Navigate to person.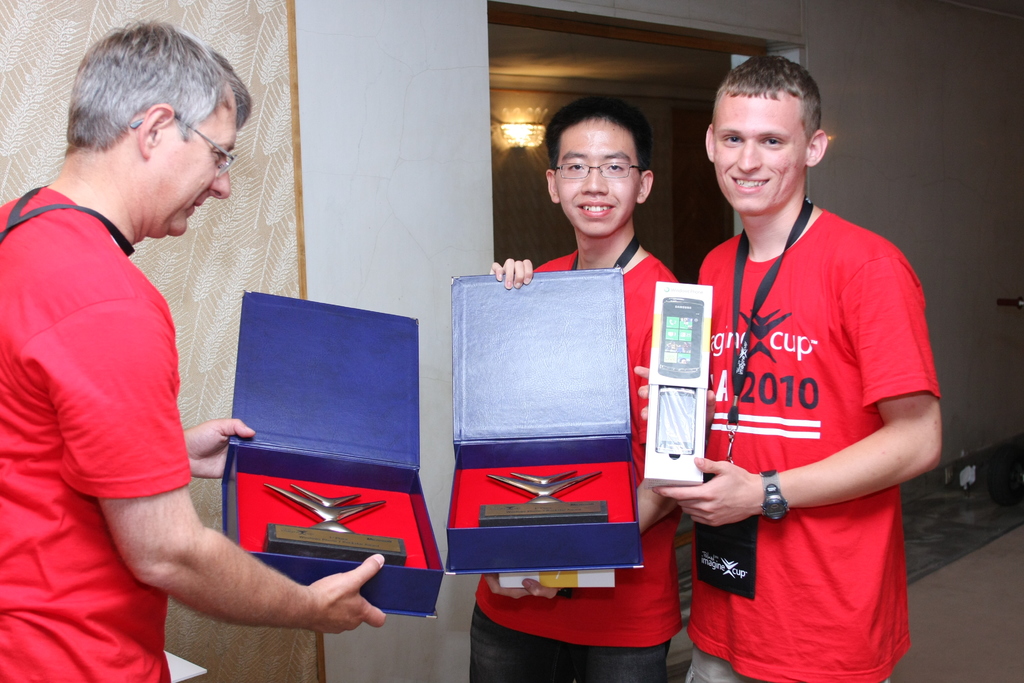
Navigation target: <bbox>11, 14, 264, 659</bbox>.
